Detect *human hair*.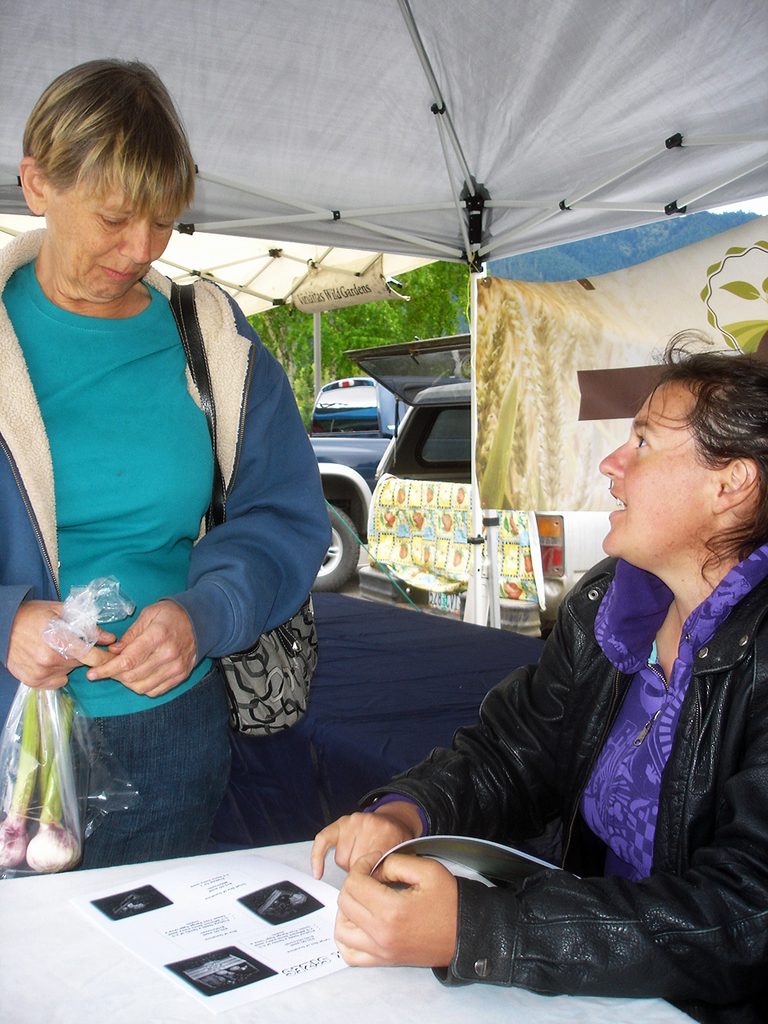
Detected at Rect(632, 325, 767, 594).
